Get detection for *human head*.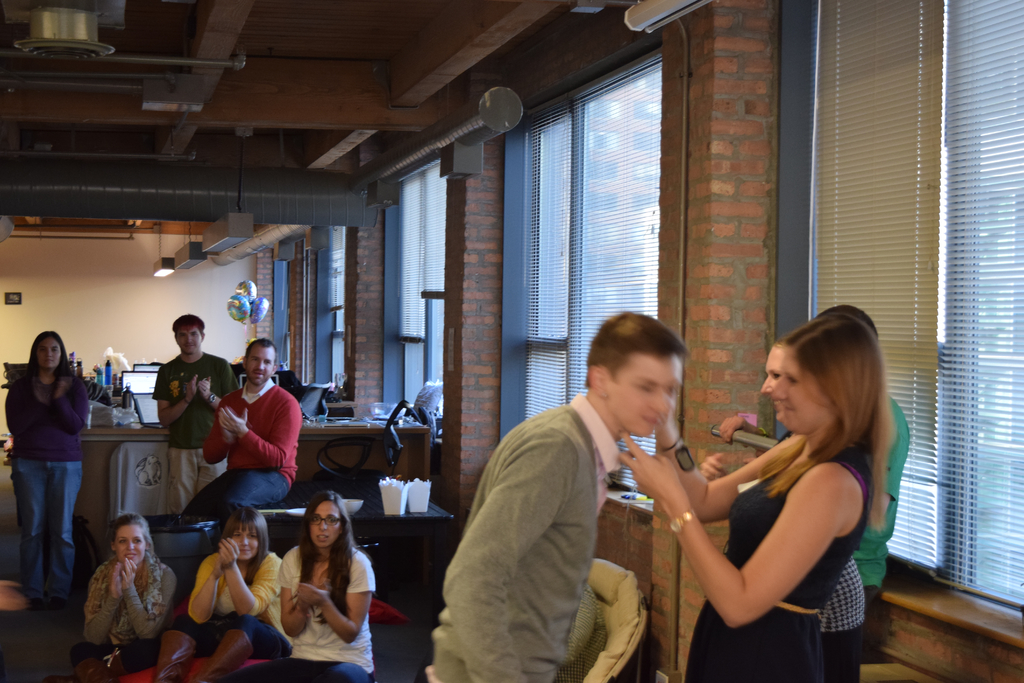
Detection: 28 333 66 368.
